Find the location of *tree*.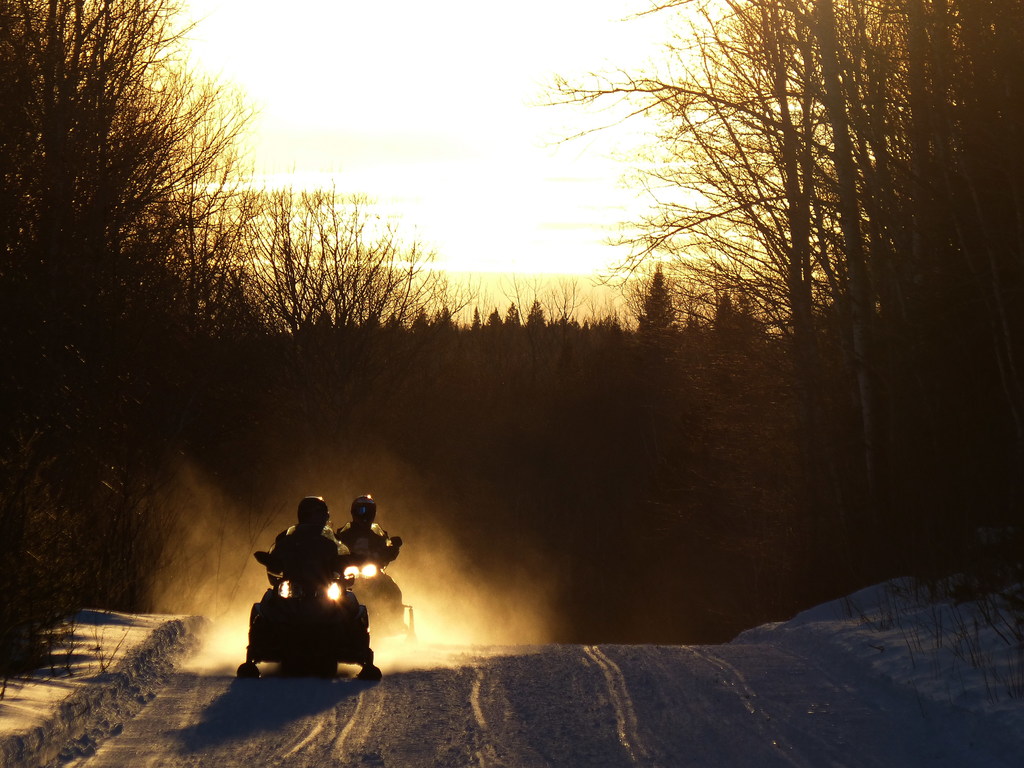
Location: select_region(224, 184, 456, 451).
